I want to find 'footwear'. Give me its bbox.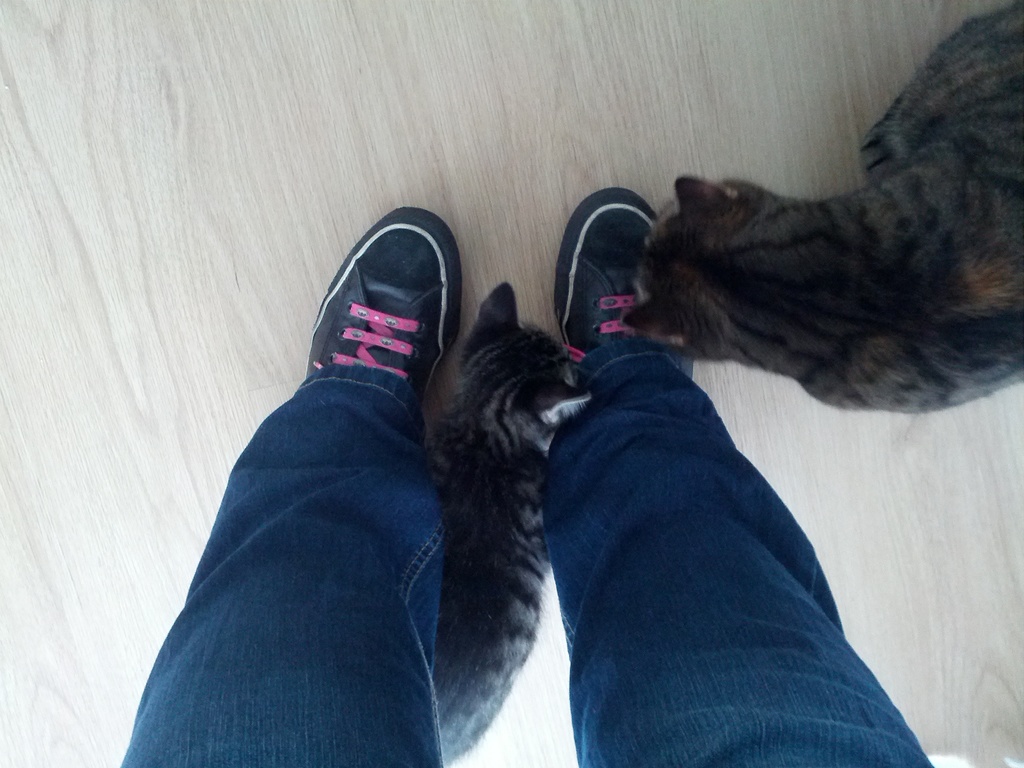
[303, 205, 463, 438].
